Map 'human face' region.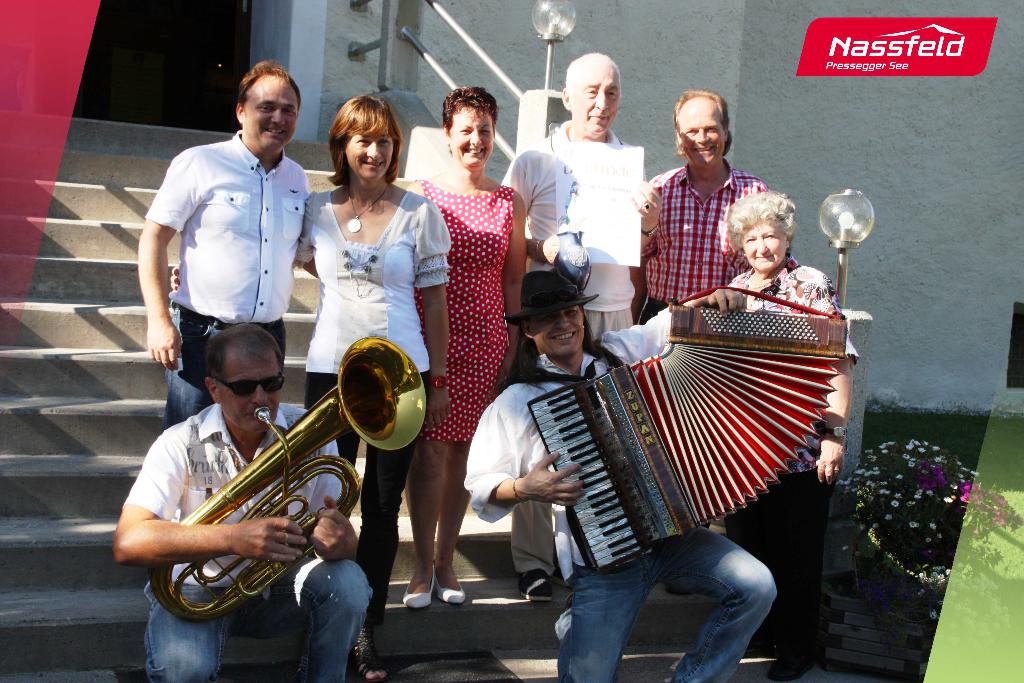
Mapped to x1=244 y1=74 x2=299 y2=155.
